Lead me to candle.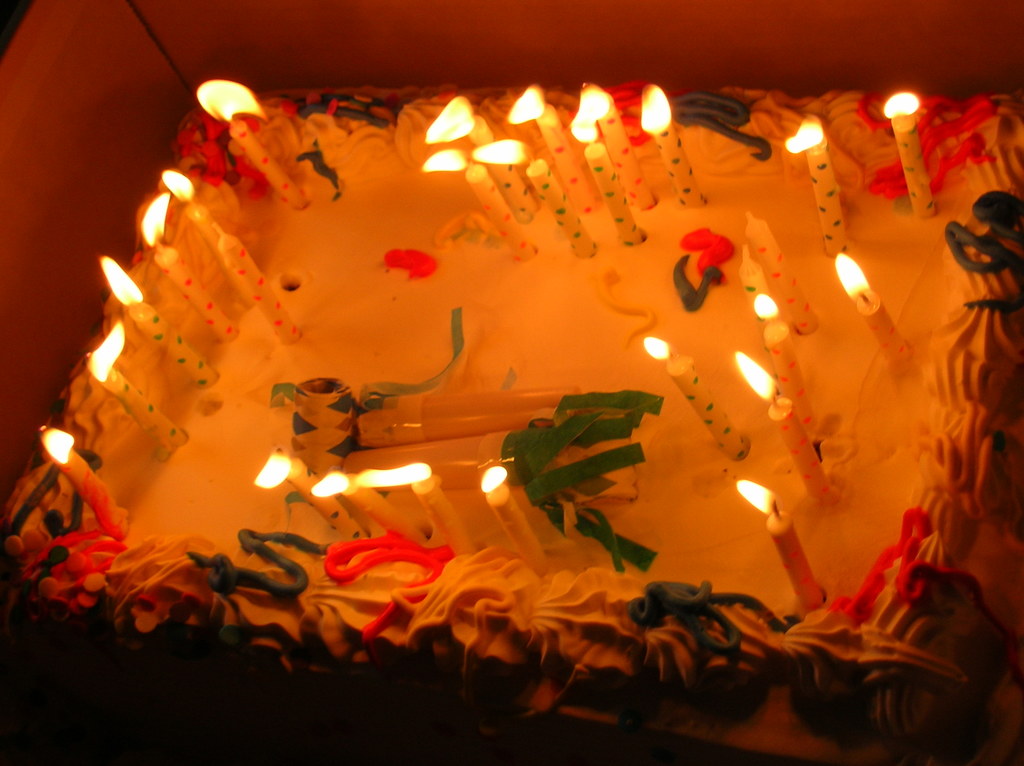
Lead to x1=643 y1=339 x2=749 y2=459.
